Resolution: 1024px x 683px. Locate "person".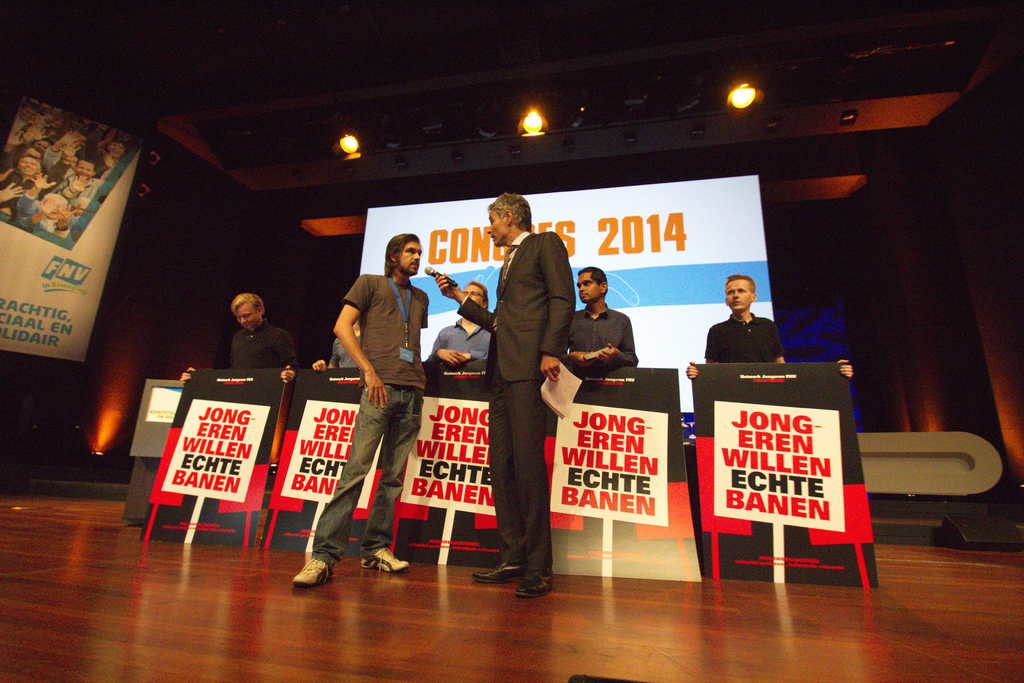
(left=312, top=303, right=364, bottom=370).
